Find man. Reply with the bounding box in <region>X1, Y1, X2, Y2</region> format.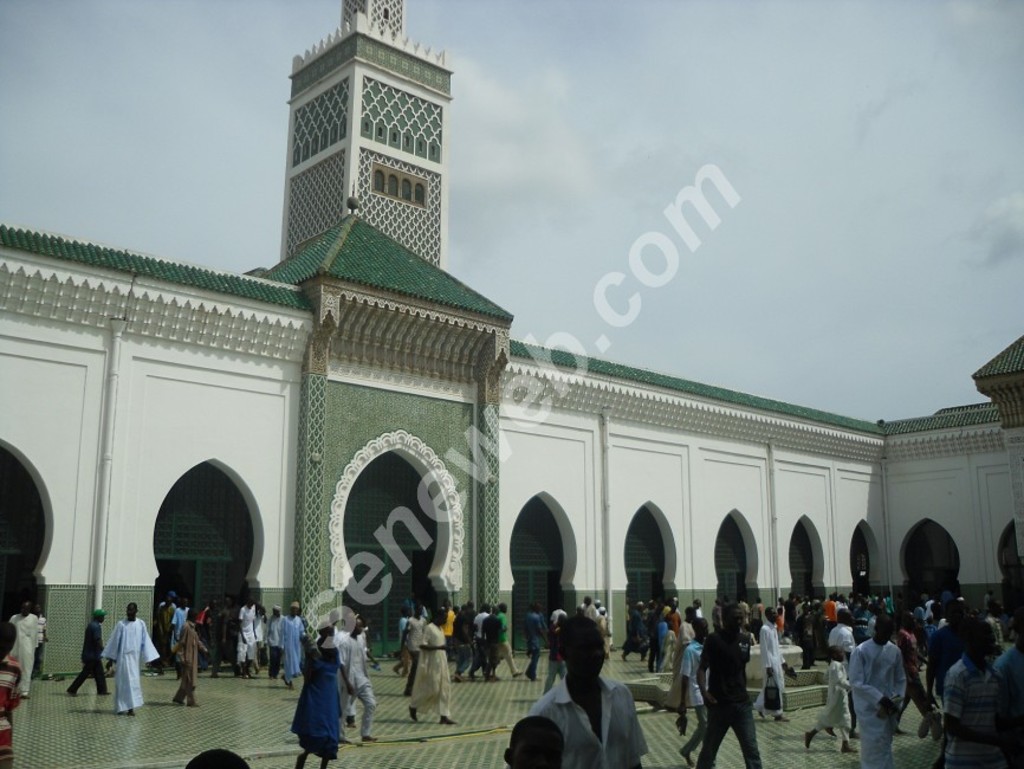
<region>941, 622, 1004, 768</region>.
